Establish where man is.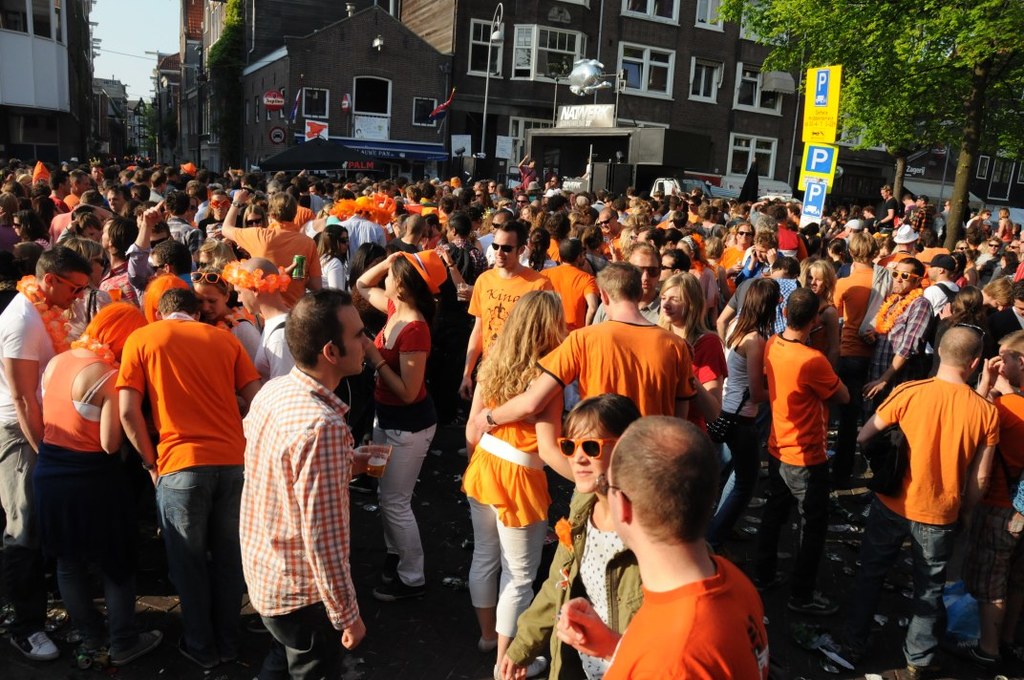
Established at {"x1": 602, "y1": 410, "x2": 777, "y2": 679}.
